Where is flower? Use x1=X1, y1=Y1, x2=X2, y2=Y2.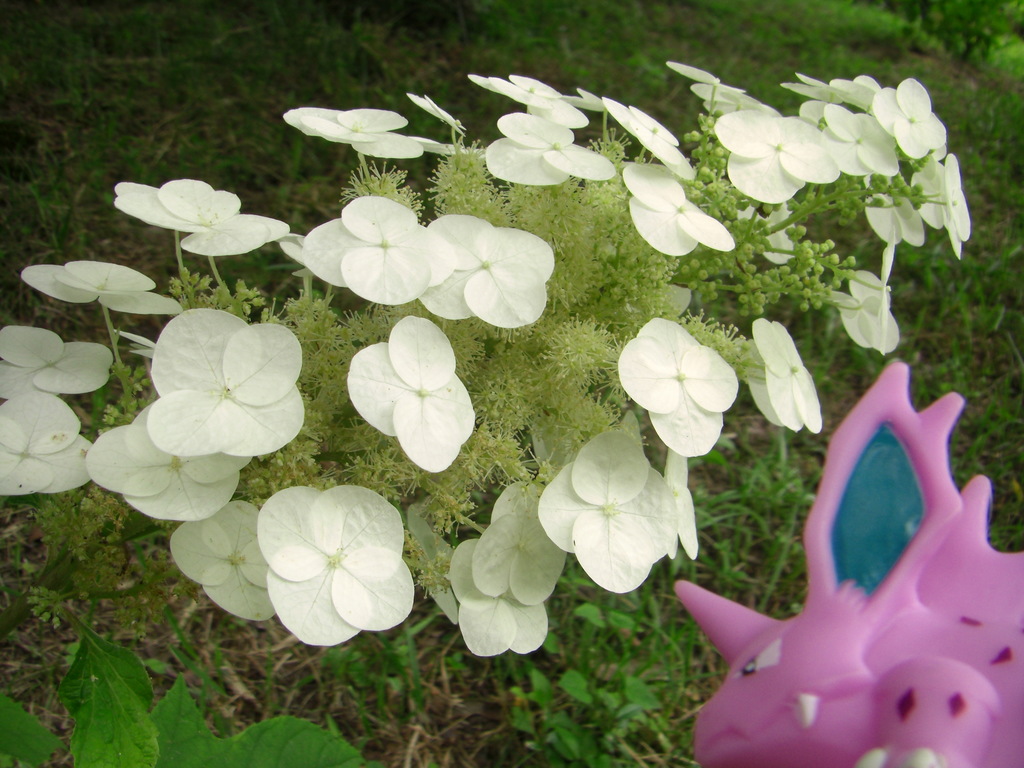
x1=19, y1=259, x2=186, y2=317.
